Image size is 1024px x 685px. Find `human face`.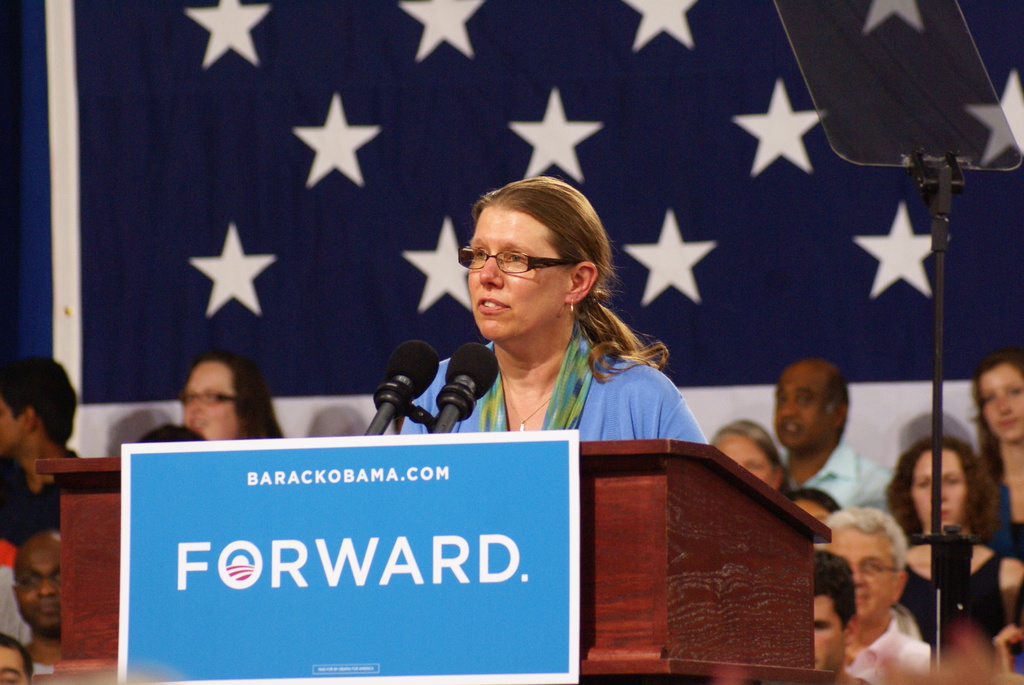
crop(0, 644, 27, 684).
